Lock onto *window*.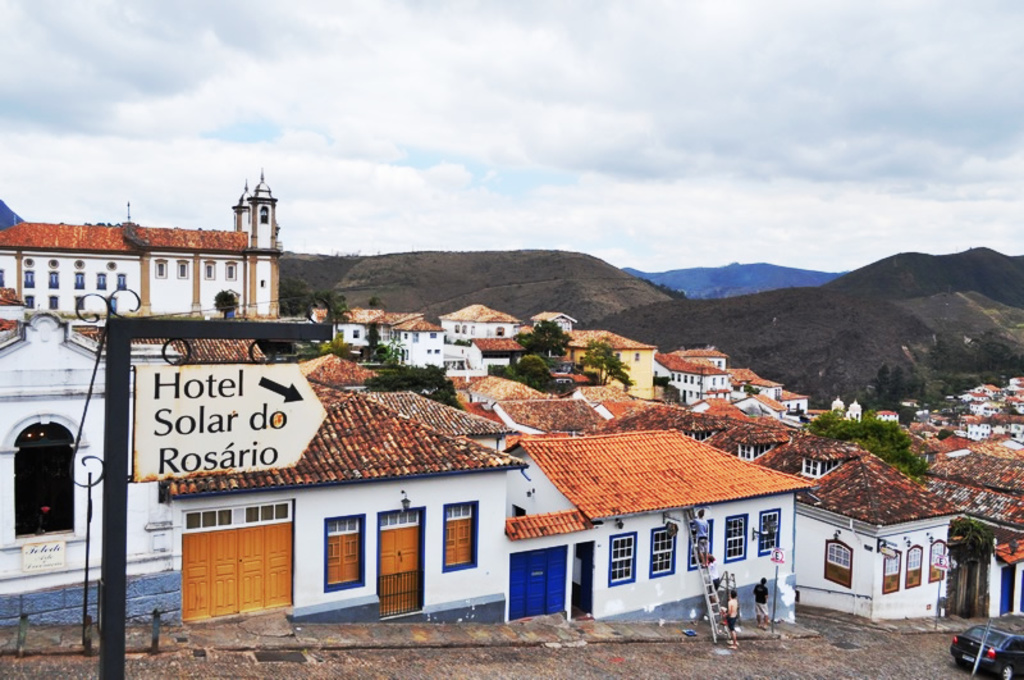
Locked: {"x1": 758, "y1": 508, "x2": 782, "y2": 560}.
